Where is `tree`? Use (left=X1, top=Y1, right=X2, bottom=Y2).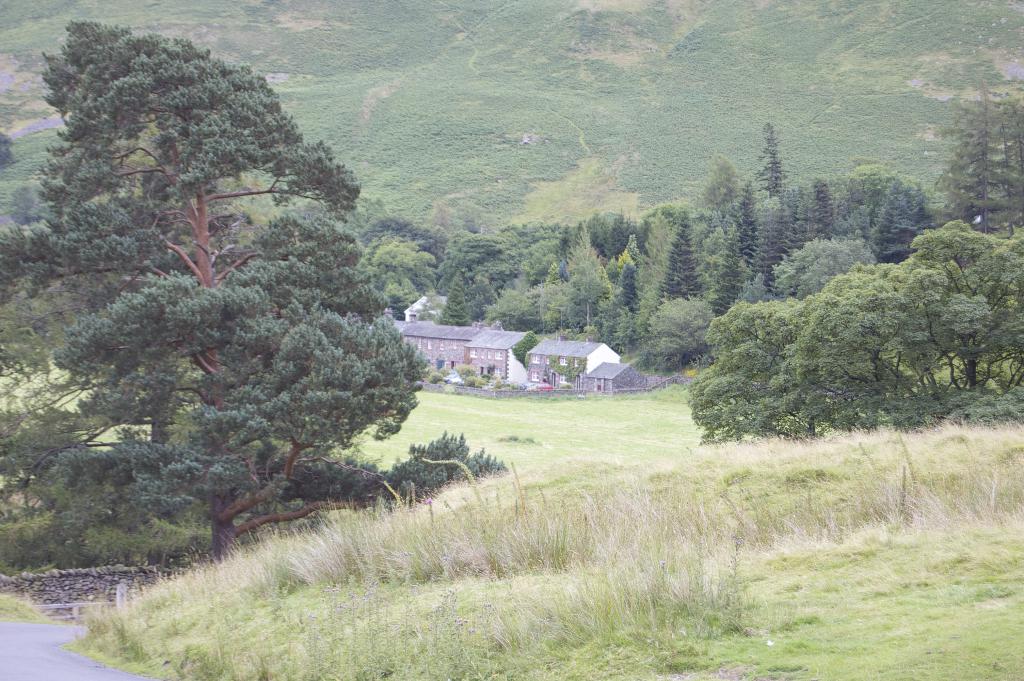
(left=359, top=230, right=428, bottom=320).
